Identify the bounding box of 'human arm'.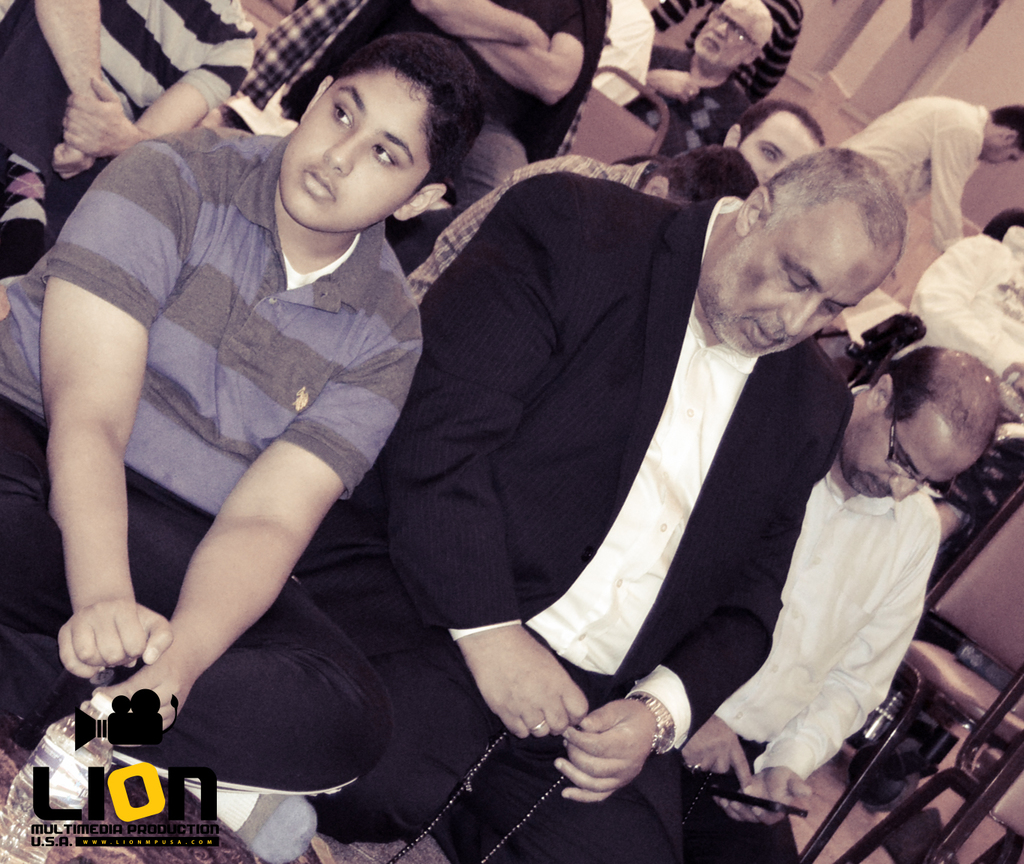
BBox(413, 0, 560, 44).
